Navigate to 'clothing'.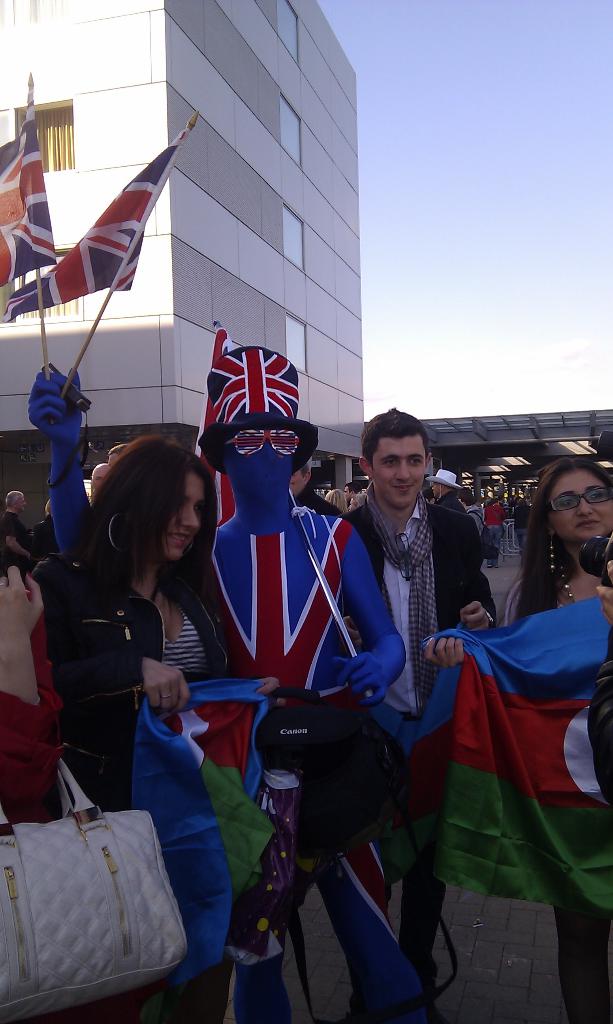
Navigation target: [467,505,484,535].
